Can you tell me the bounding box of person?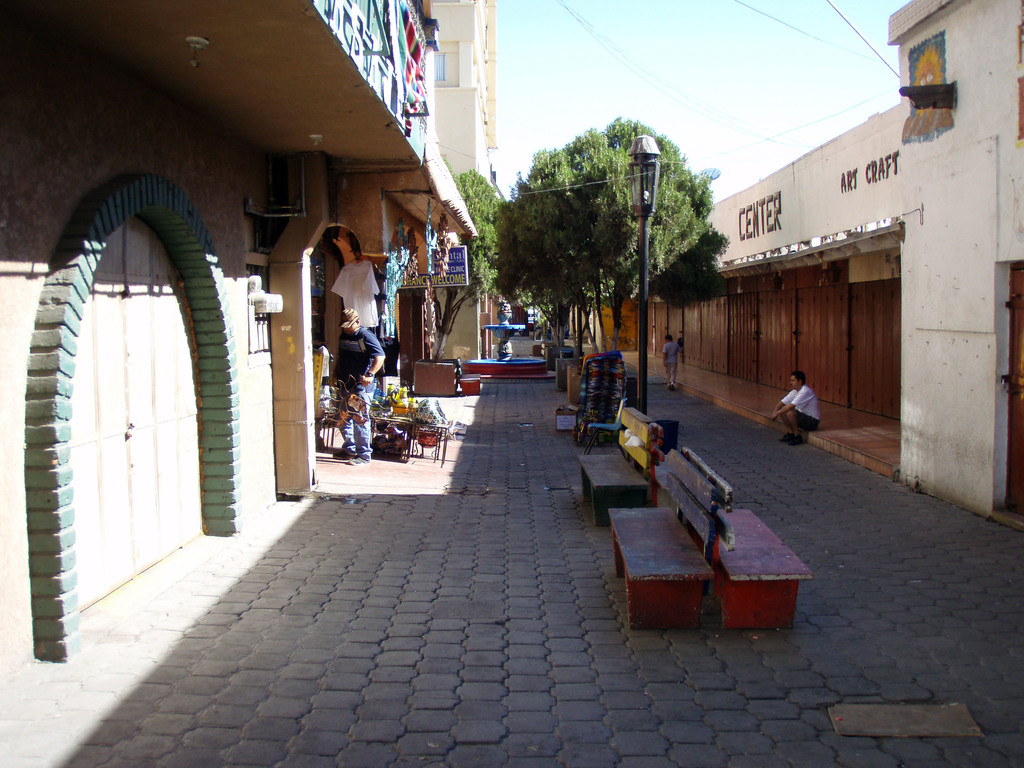
bbox=(759, 354, 828, 452).
